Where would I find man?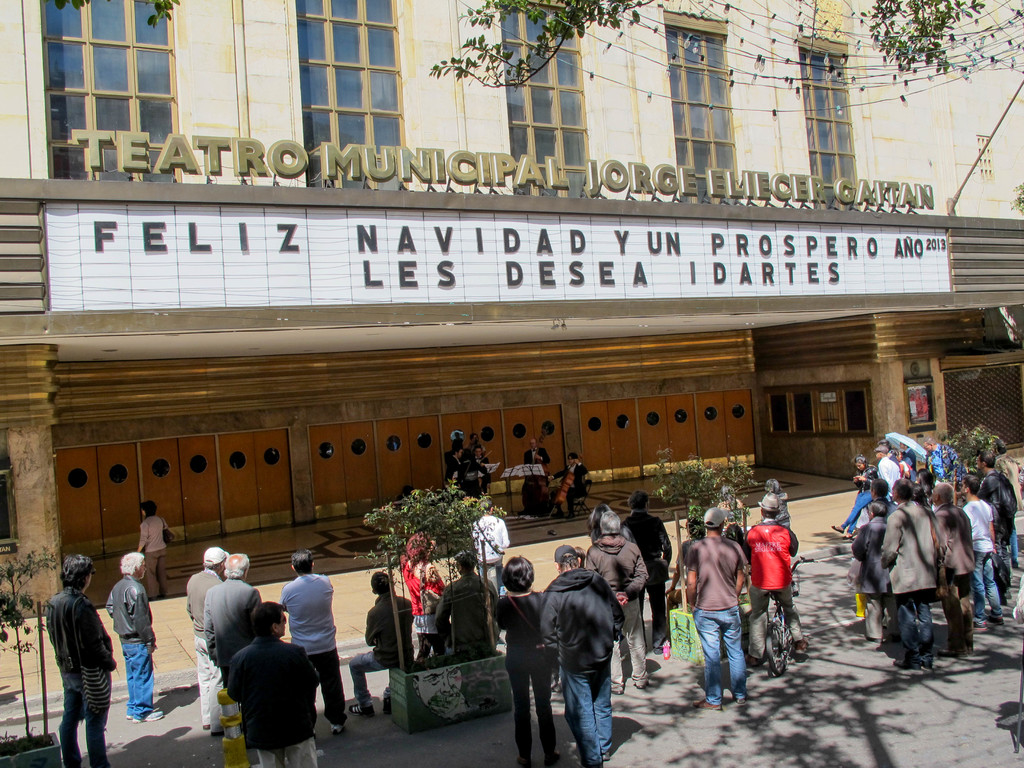
At (x1=924, y1=440, x2=959, y2=483).
